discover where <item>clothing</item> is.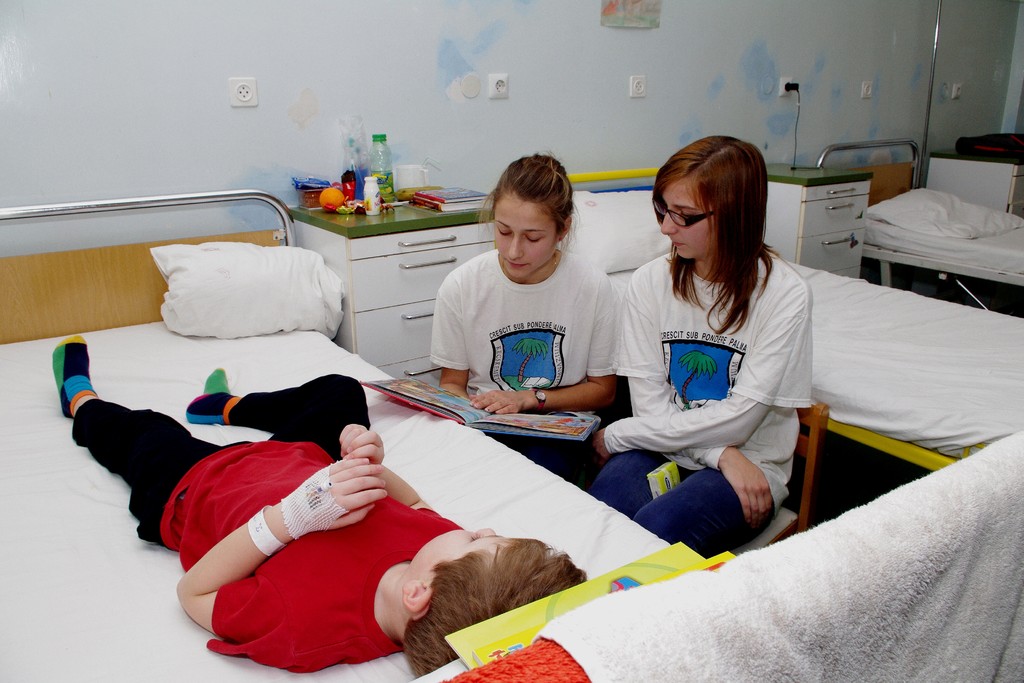
Discovered at detection(58, 371, 456, 680).
